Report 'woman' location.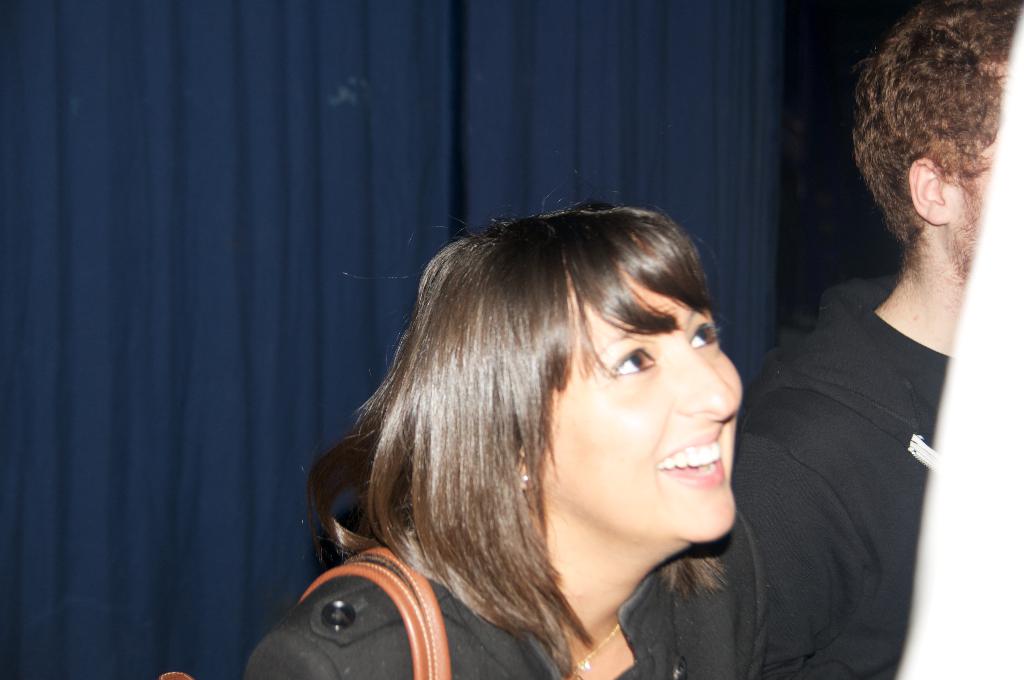
Report: {"x1": 297, "y1": 174, "x2": 837, "y2": 674}.
